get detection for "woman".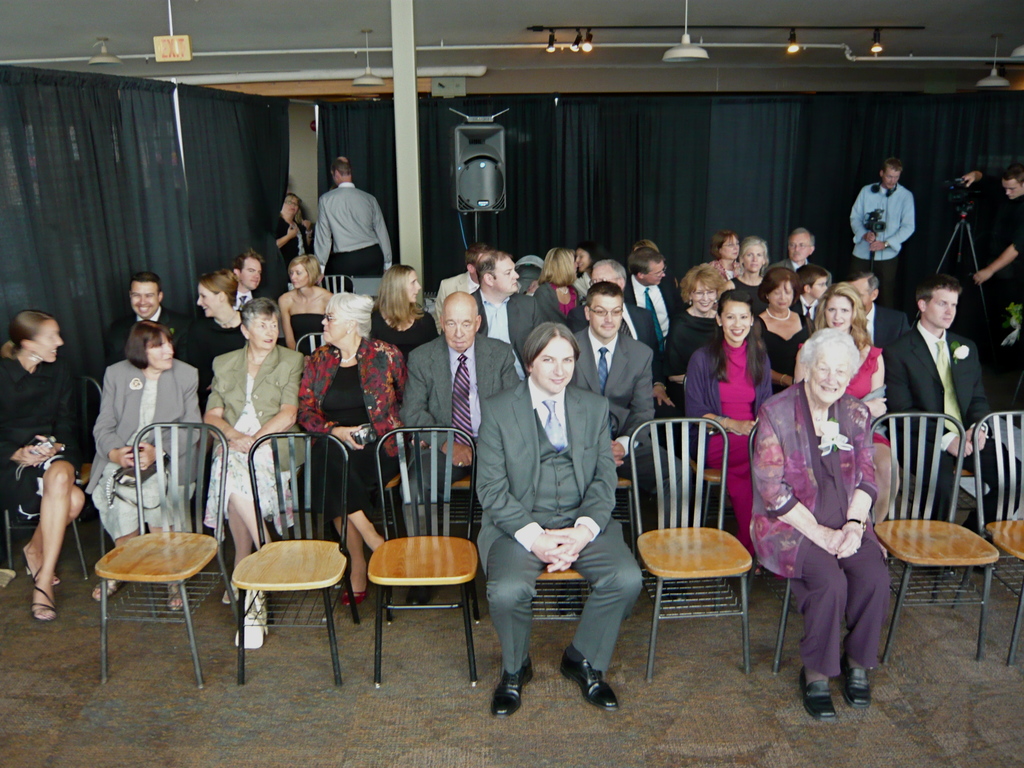
Detection: [87,319,207,608].
